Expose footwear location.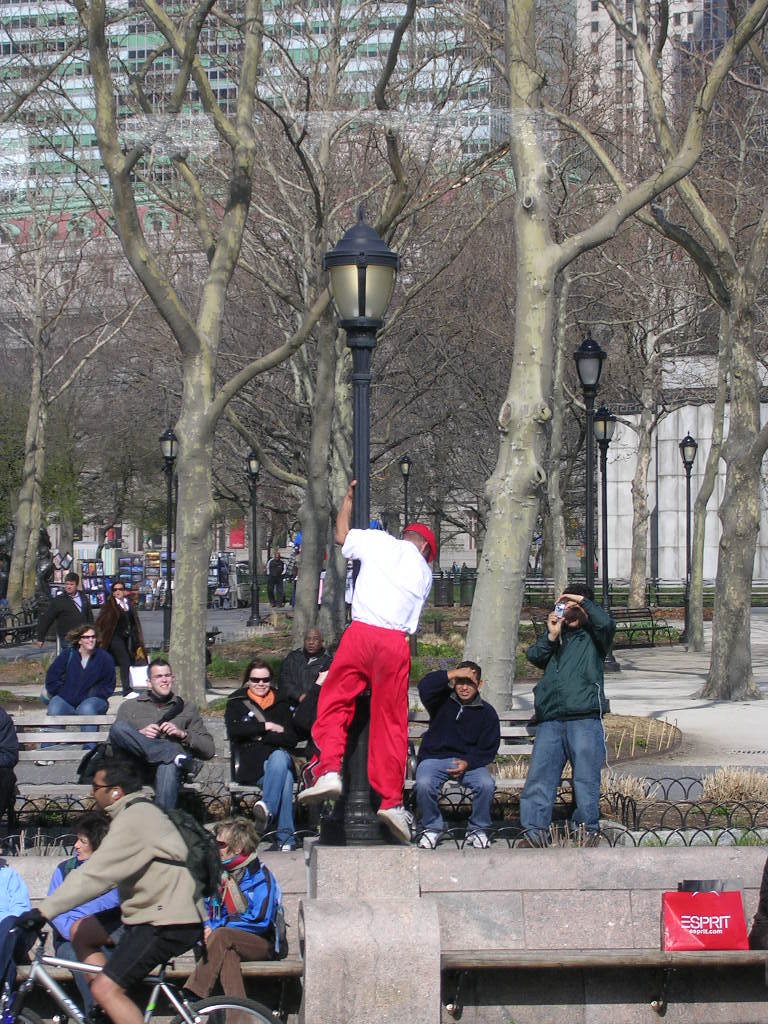
Exposed at detection(121, 693, 142, 700).
